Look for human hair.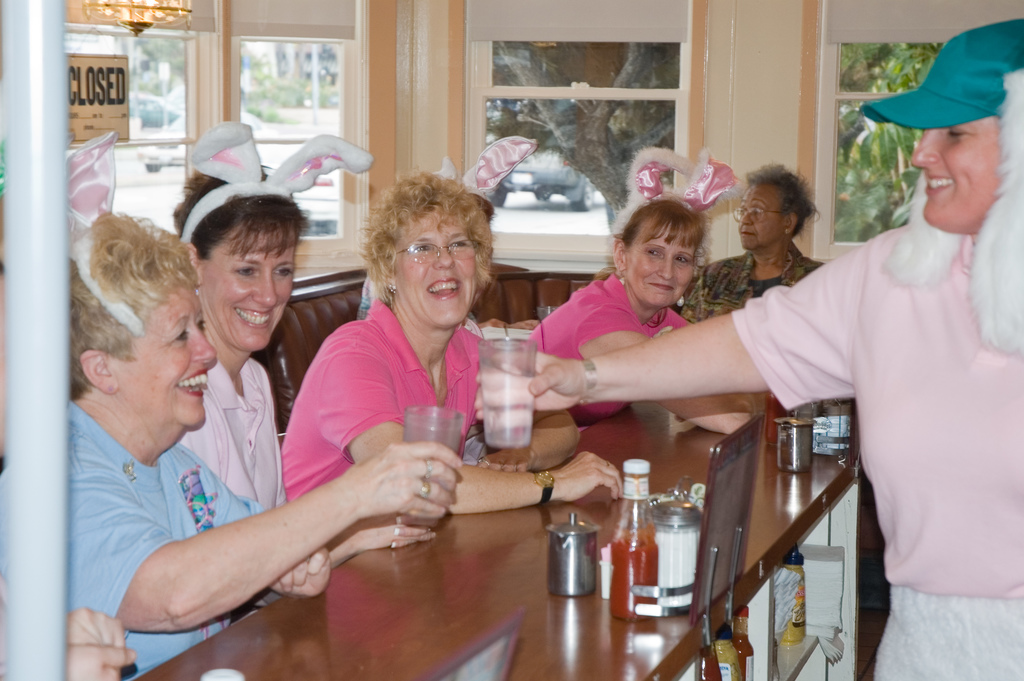
Found: pyautogui.locateOnScreen(173, 165, 312, 261).
